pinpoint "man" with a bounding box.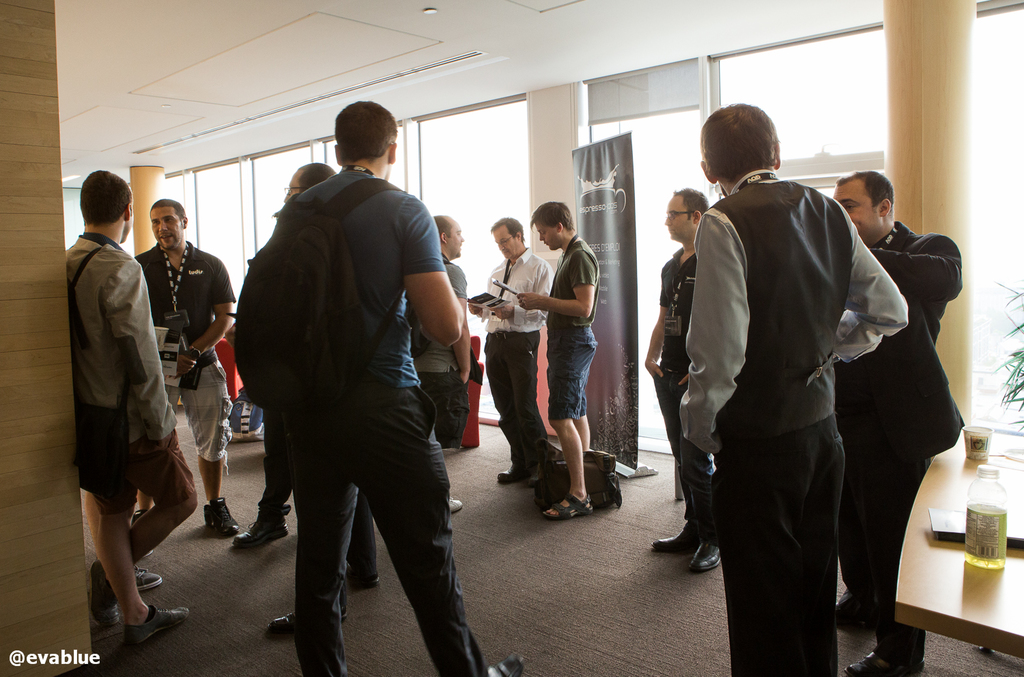
(x1=526, y1=210, x2=605, y2=501).
